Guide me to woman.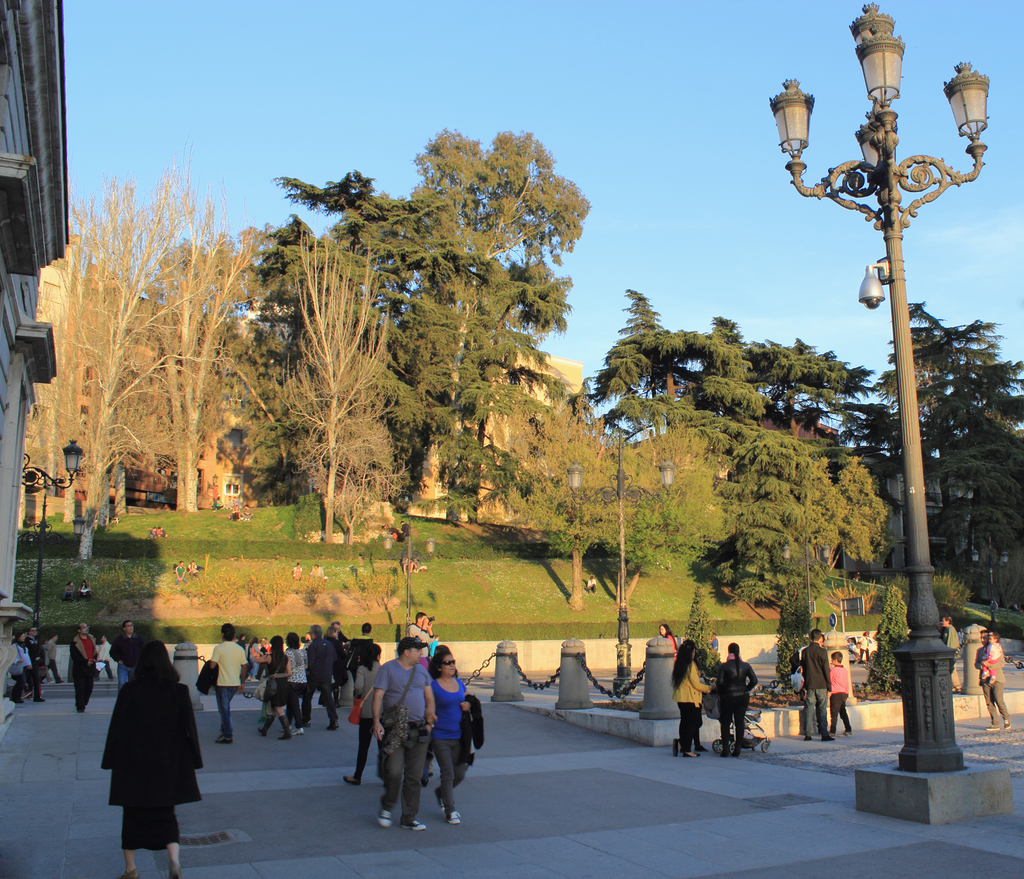
Guidance: locate(717, 641, 757, 757).
